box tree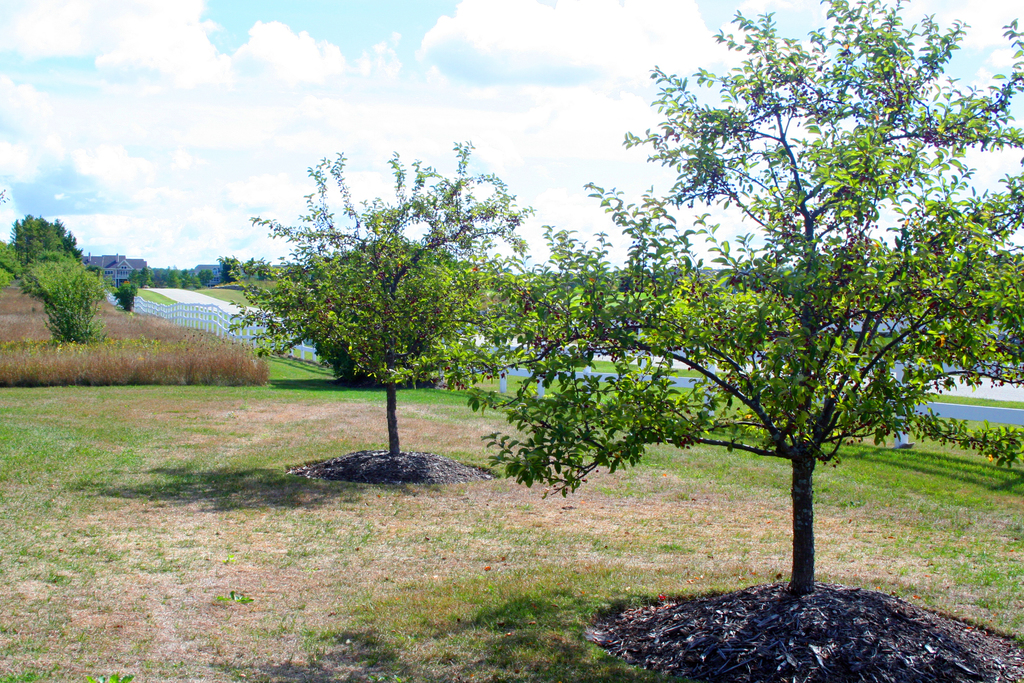
[249, 129, 537, 468]
